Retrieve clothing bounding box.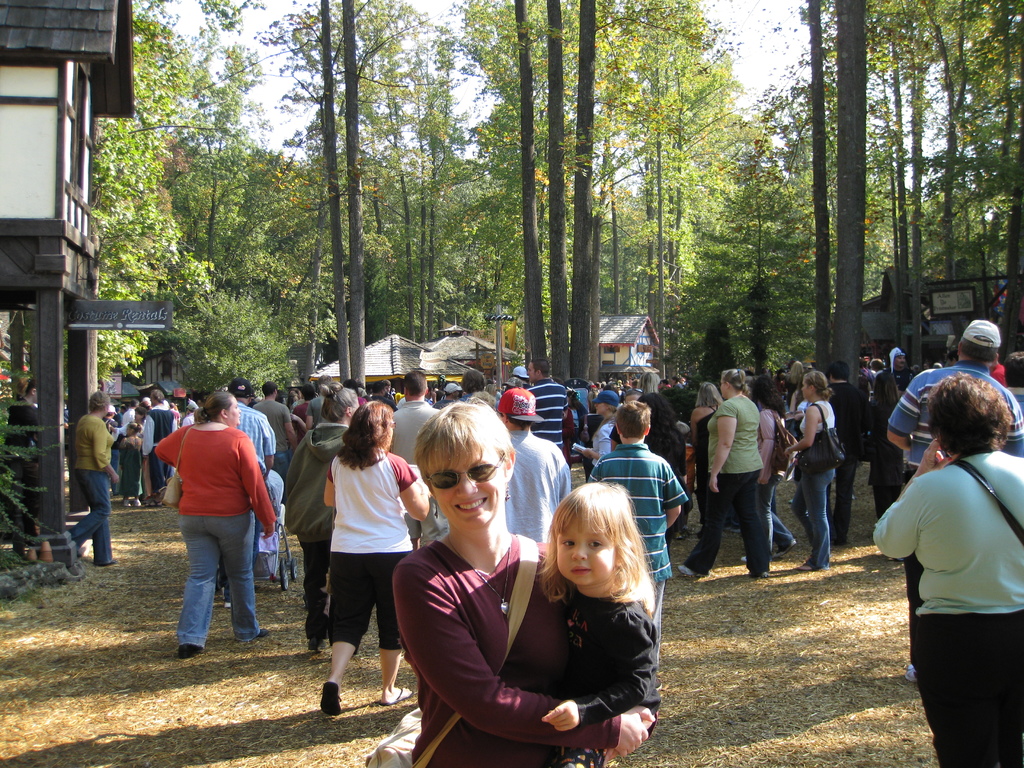
Bounding box: [889,362,1023,477].
